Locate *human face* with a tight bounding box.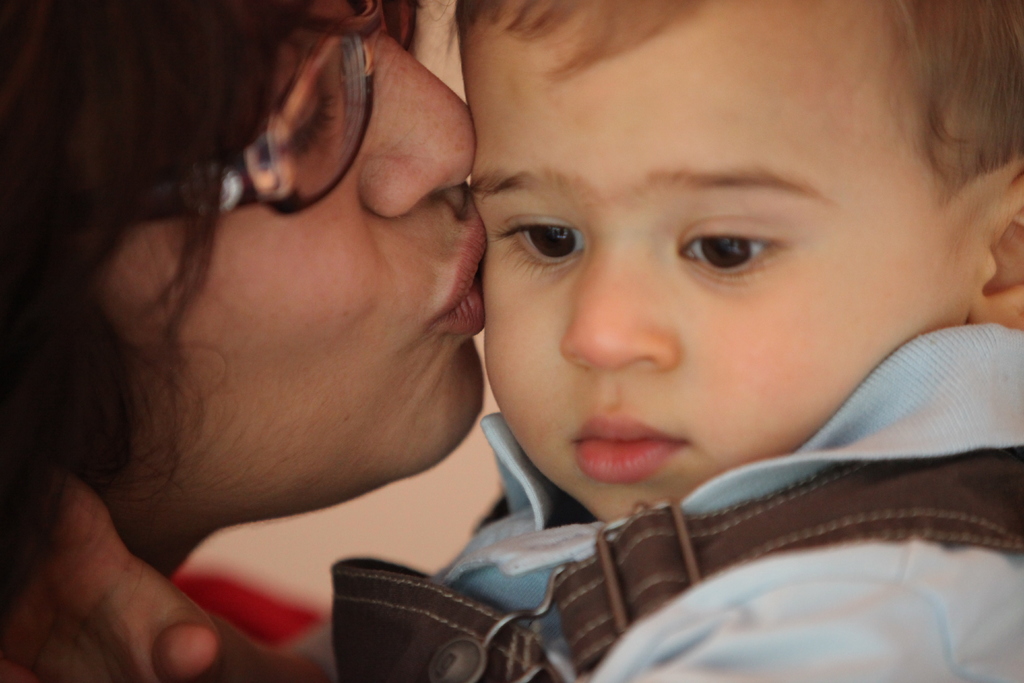
(130,13,481,543).
